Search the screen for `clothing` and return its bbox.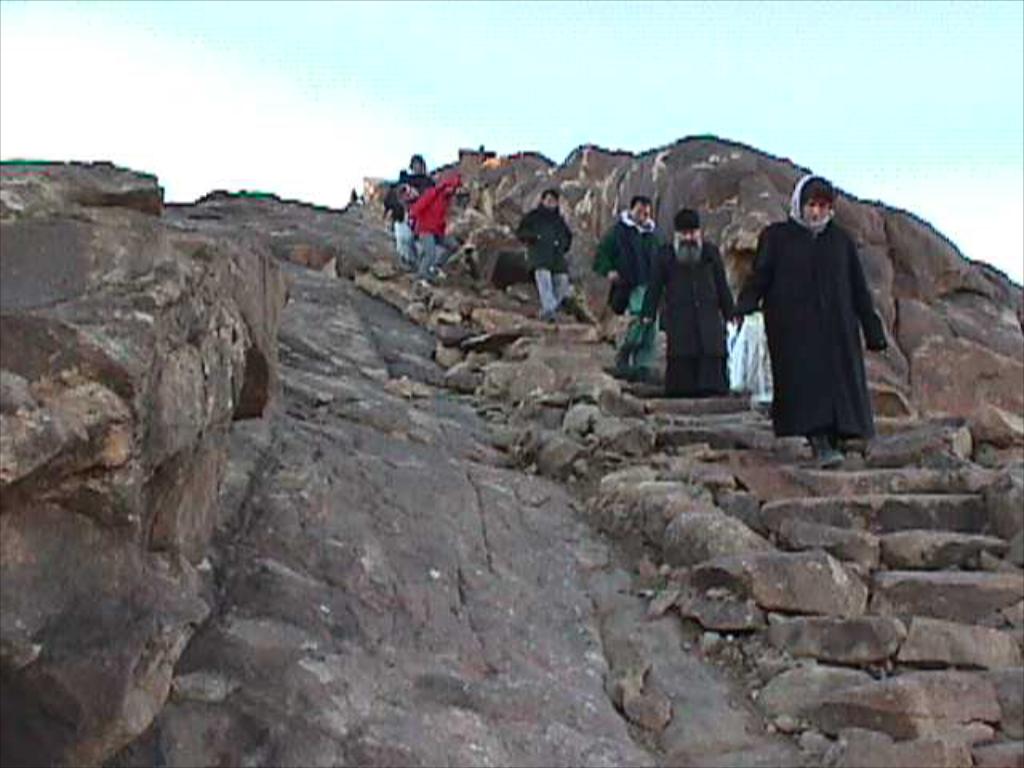
Found: [410, 181, 458, 285].
